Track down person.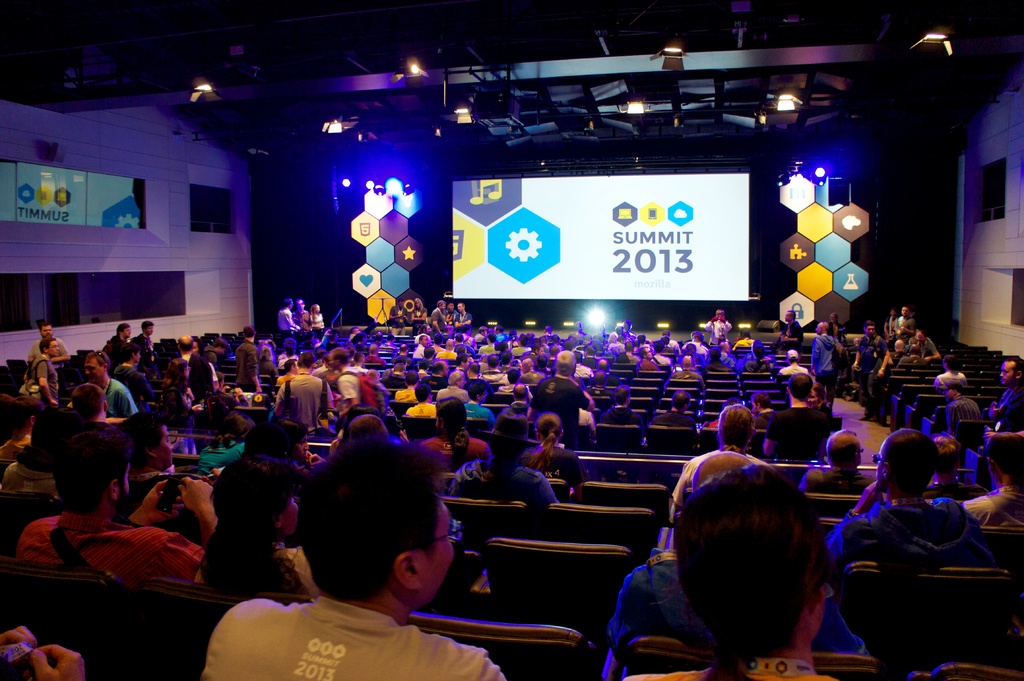
Tracked to box=[115, 412, 210, 559].
